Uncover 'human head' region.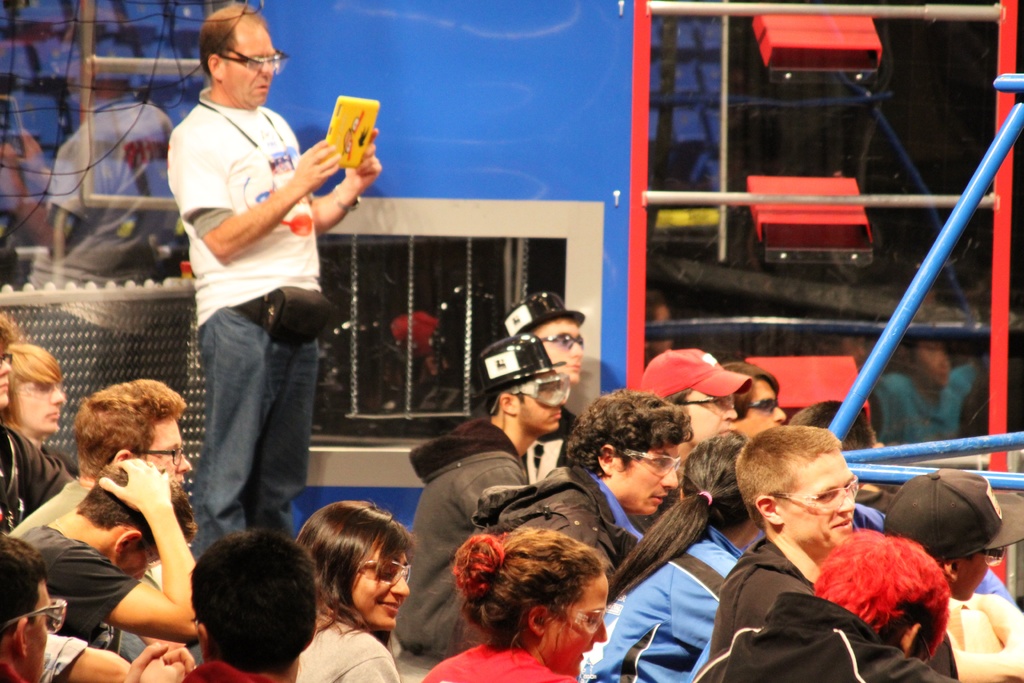
Uncovered: left=790, top=399, right=874, bottom=452.
